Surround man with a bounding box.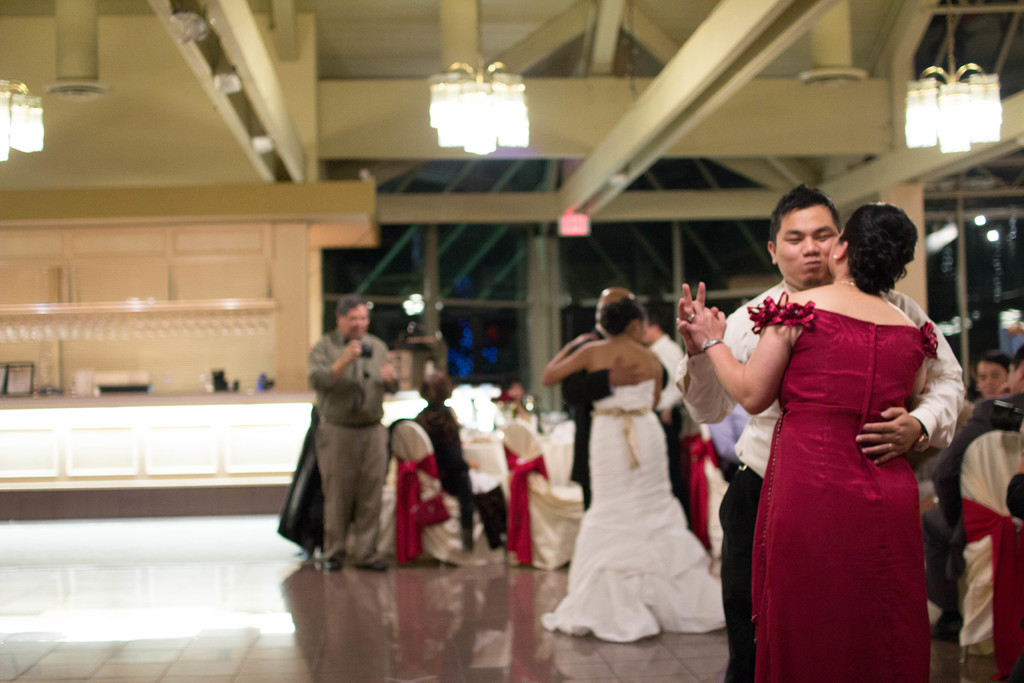
left=676, top=183, right=961, bottom=682.
